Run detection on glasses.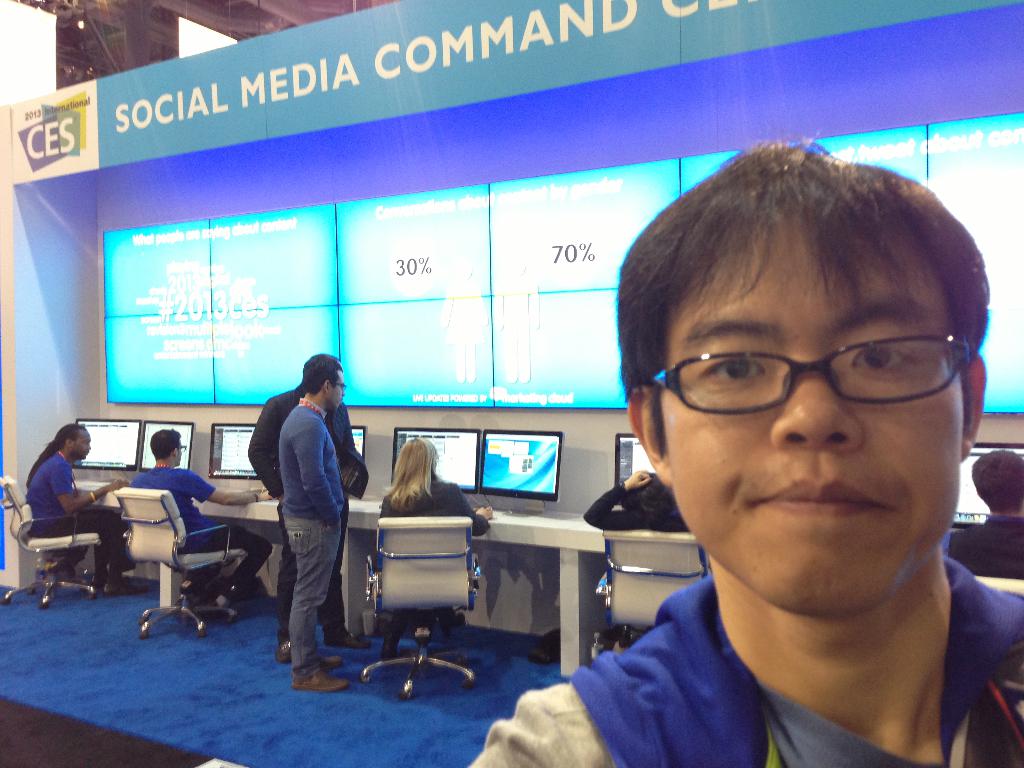
Result: x1=331 y1=384 x2=348 y2=388.
